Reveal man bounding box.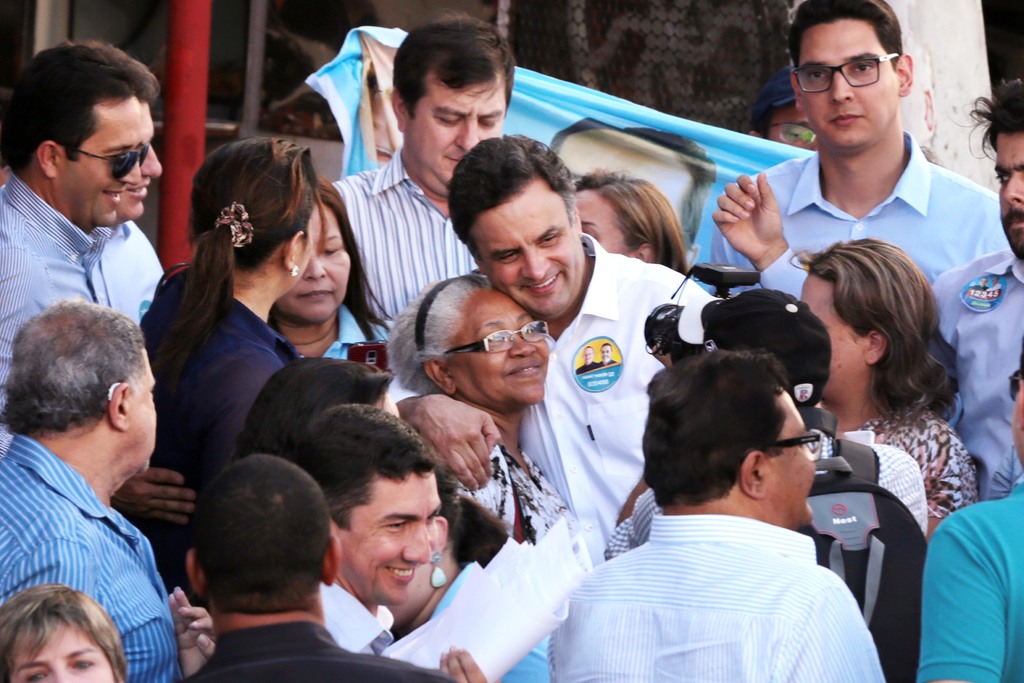
Revealed: [0, 298, 212, 682].
